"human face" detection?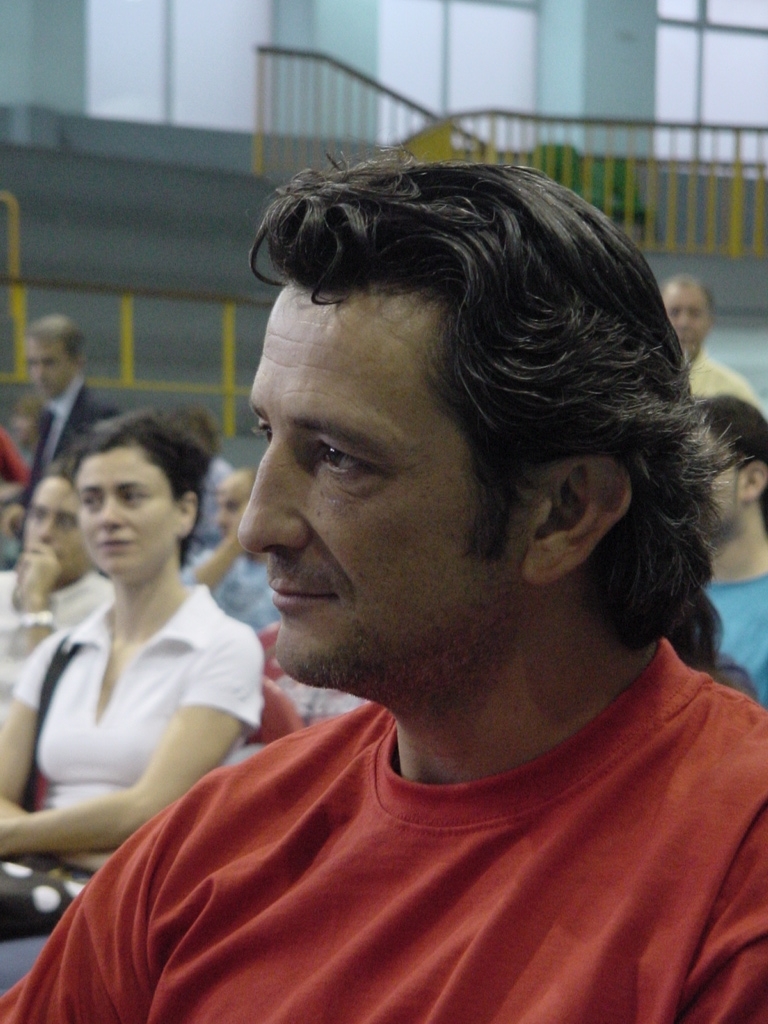
661 282 709 361
